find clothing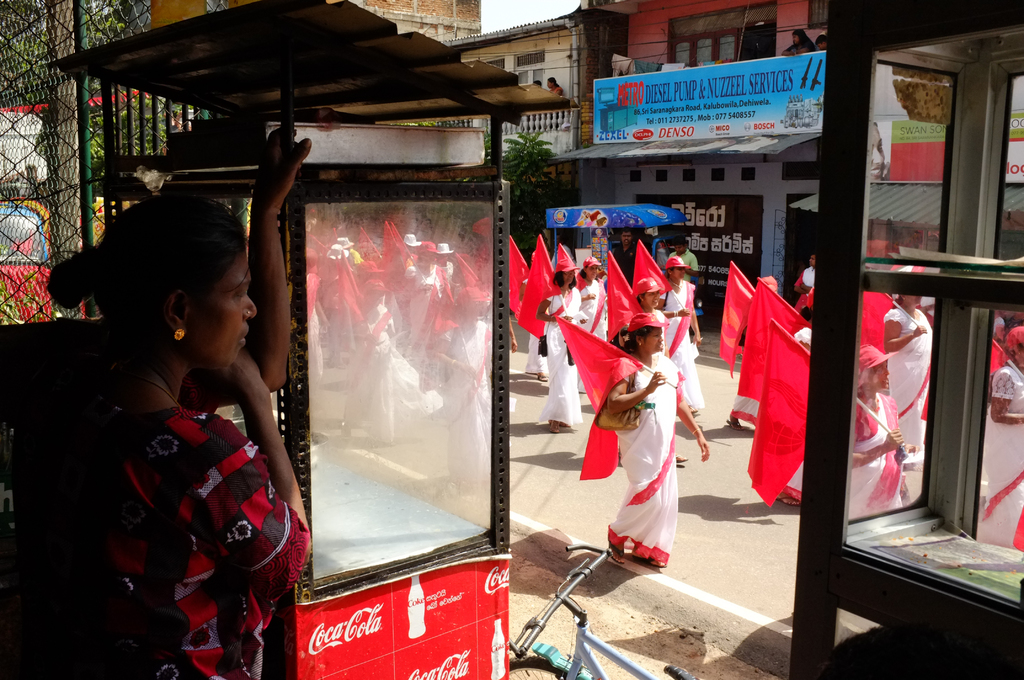
(x1=888, y1=307, x2=929, y2=442)
